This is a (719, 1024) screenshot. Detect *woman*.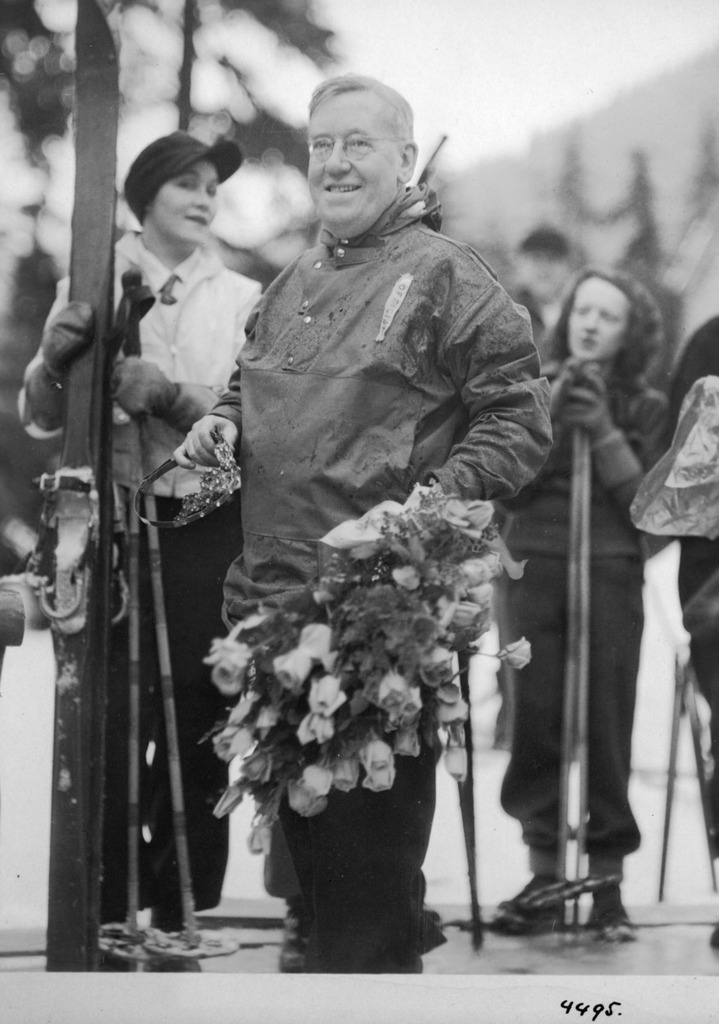
15:129:264:938.
